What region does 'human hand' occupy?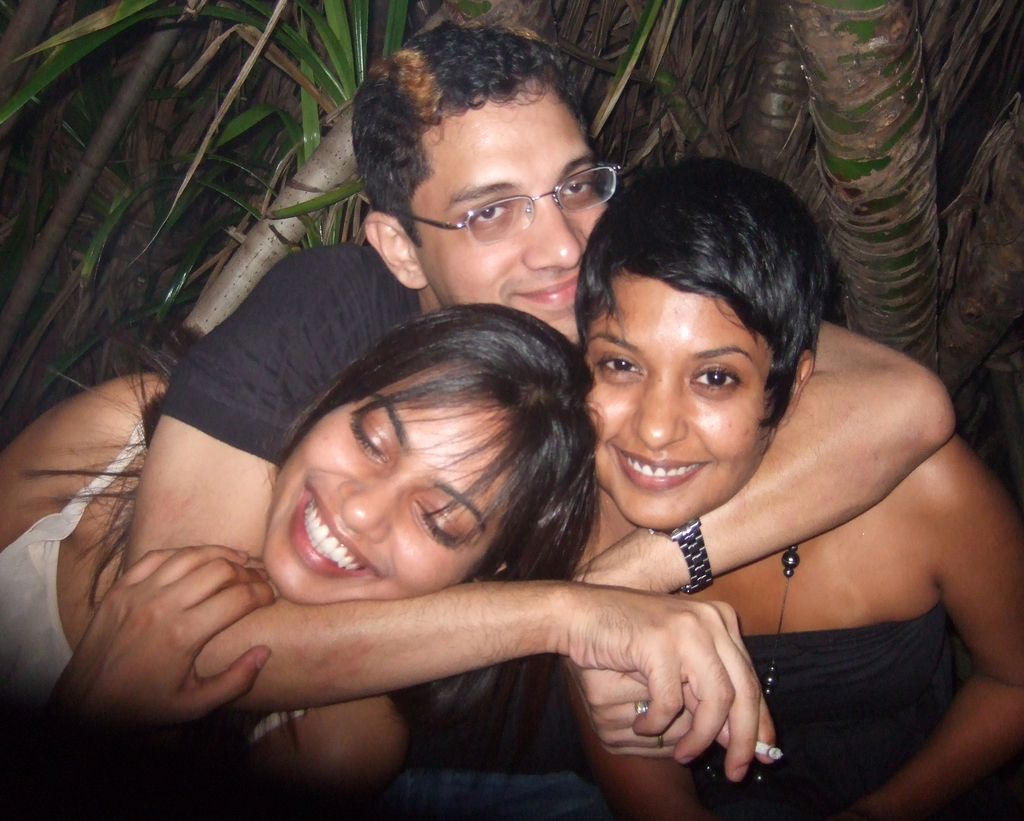
bbox=[44, 548, 278, 722].
